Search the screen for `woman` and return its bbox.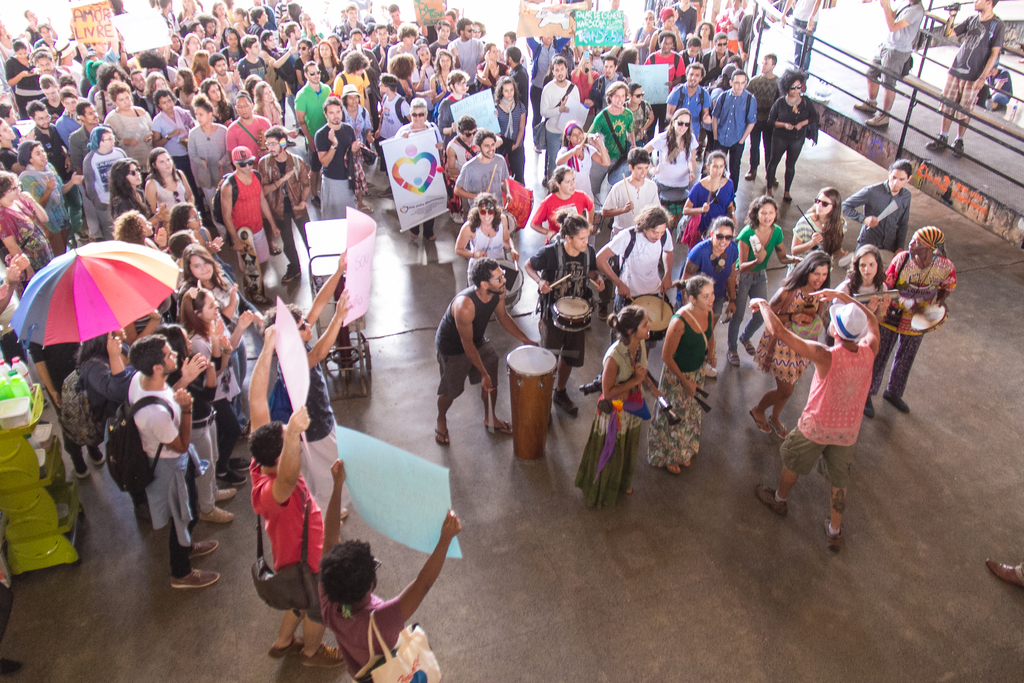
Found: [163, 321, 241, 530].
